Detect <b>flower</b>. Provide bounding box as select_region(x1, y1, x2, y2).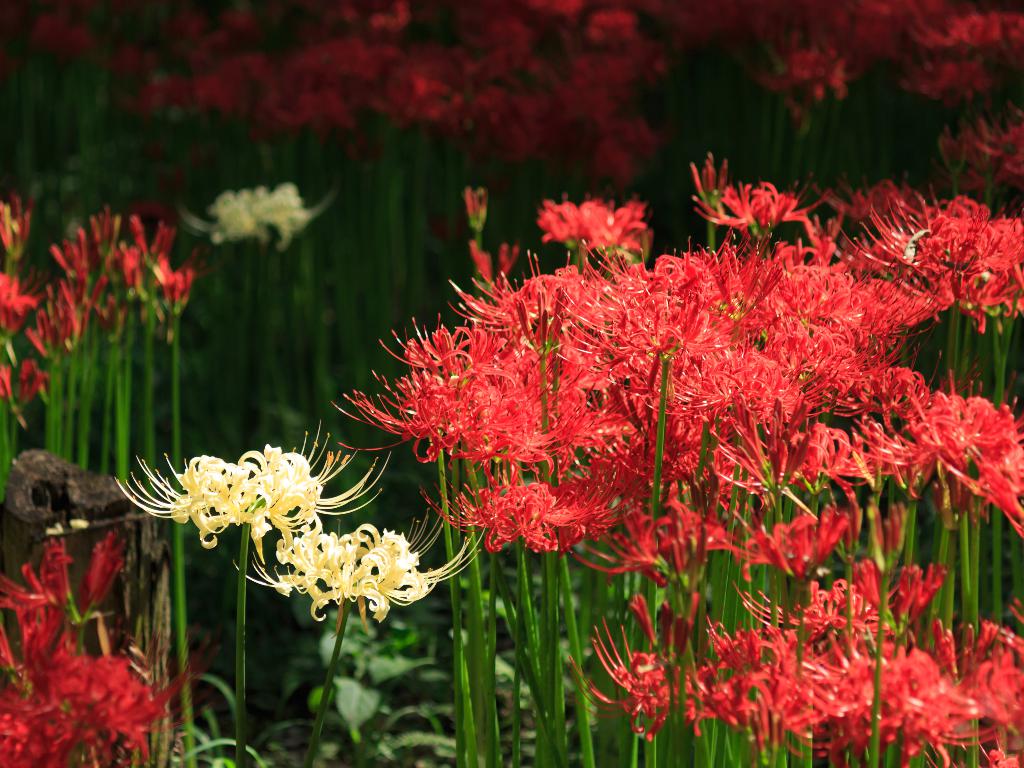
select_region(109, 440, 392, 541).
